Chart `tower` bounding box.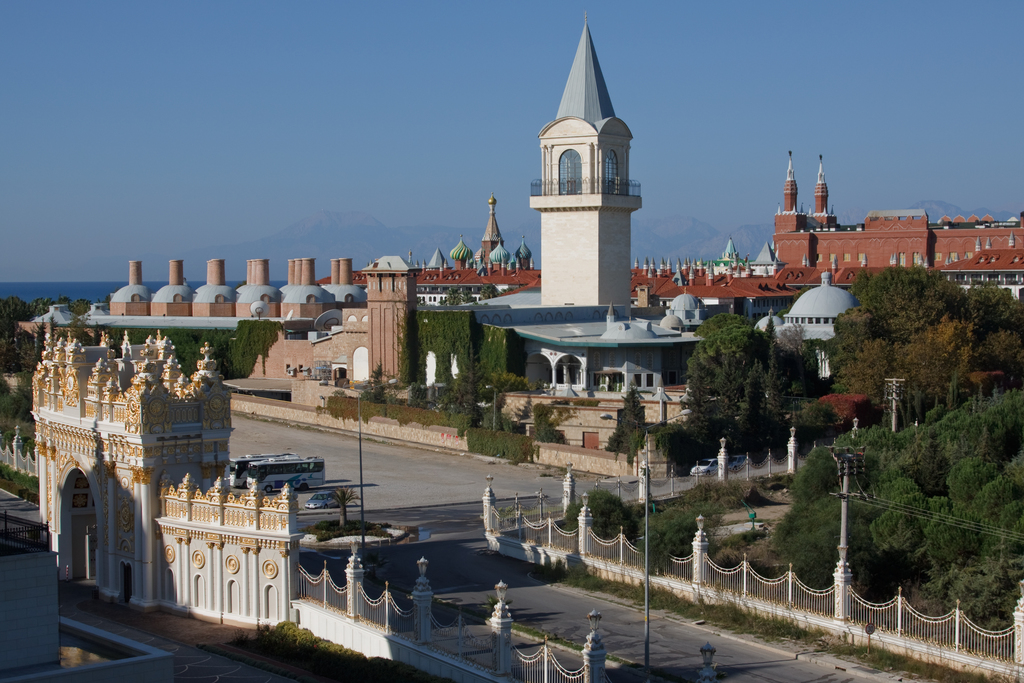
Charted: BBox(527, 9, 641, 308).
